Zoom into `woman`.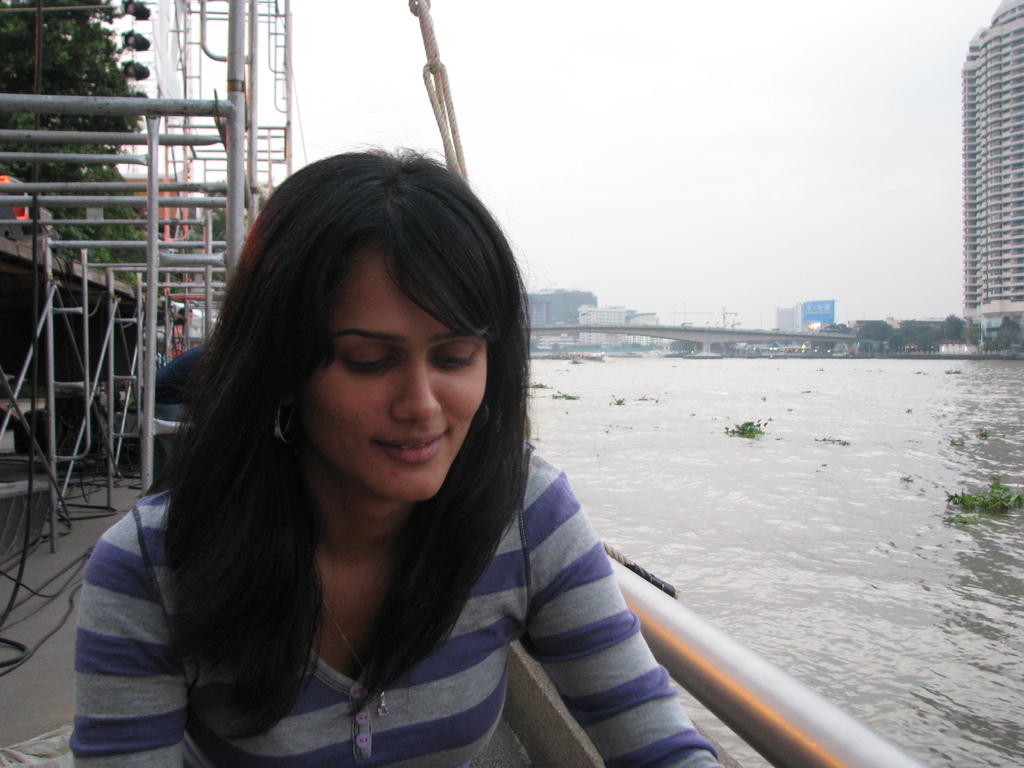
Zoom target: 52:150:721:767.
